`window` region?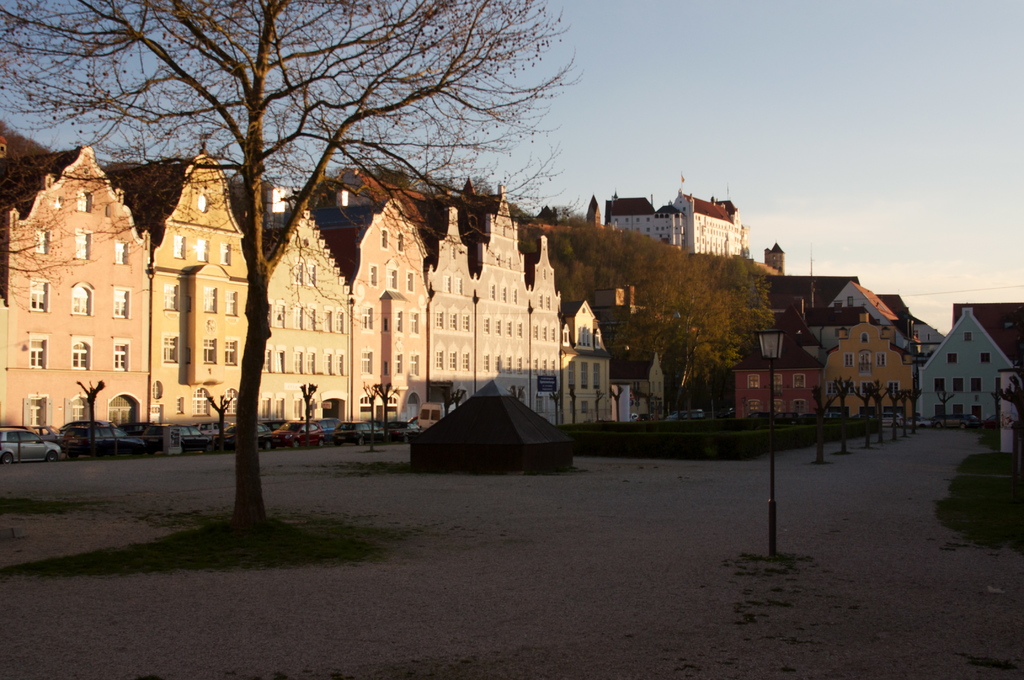
<region>491, 311, 502, 336</region>
